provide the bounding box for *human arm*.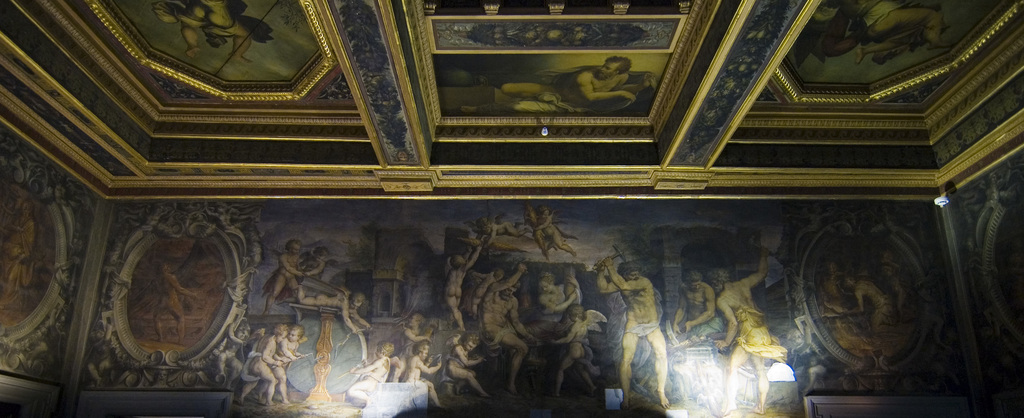
bbox=(346, 356, 386, 371).
